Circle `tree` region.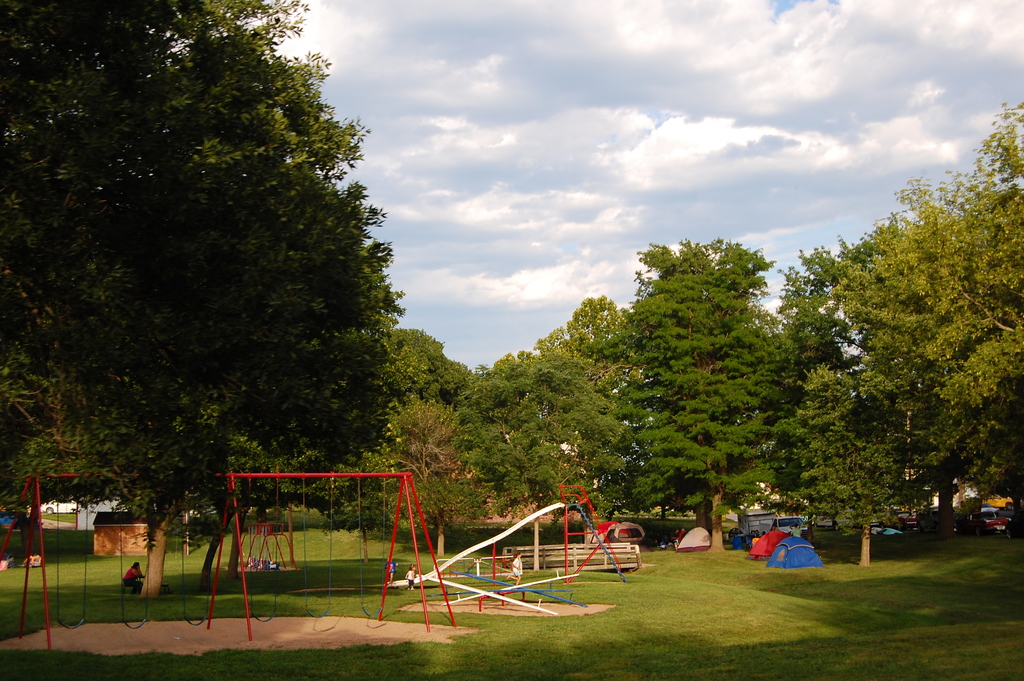
Region: (left=466, top=280, right=641, bottom=568).
